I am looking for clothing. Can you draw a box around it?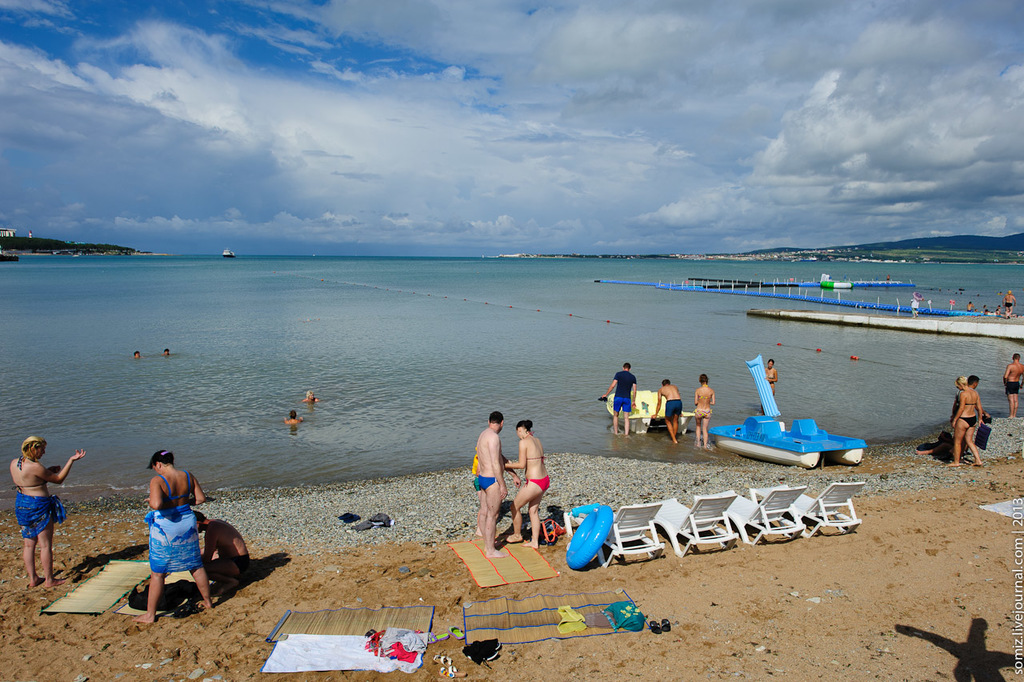
Sure, the bounding box is (left=223, top=552, right=250, bottom=583).
